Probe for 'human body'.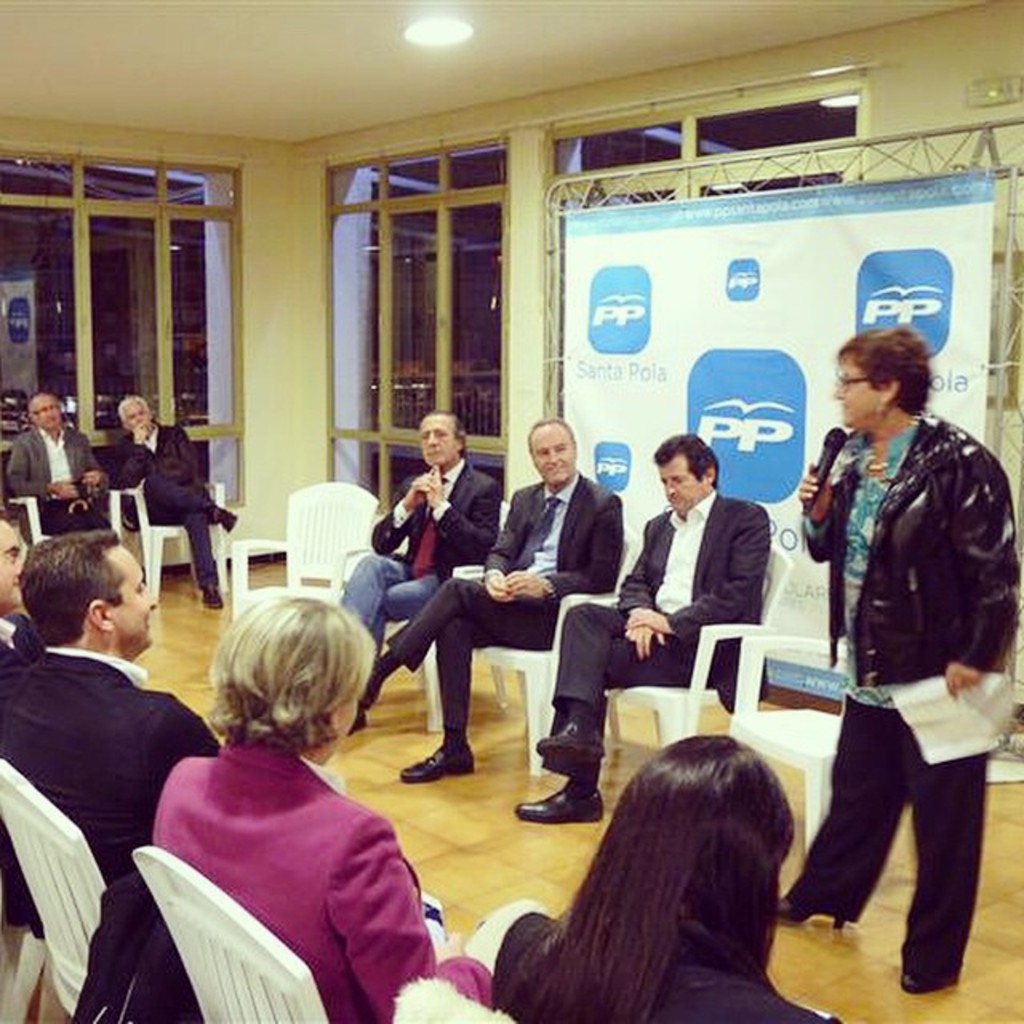
Probe result: (467, 733, 842, 1019).
